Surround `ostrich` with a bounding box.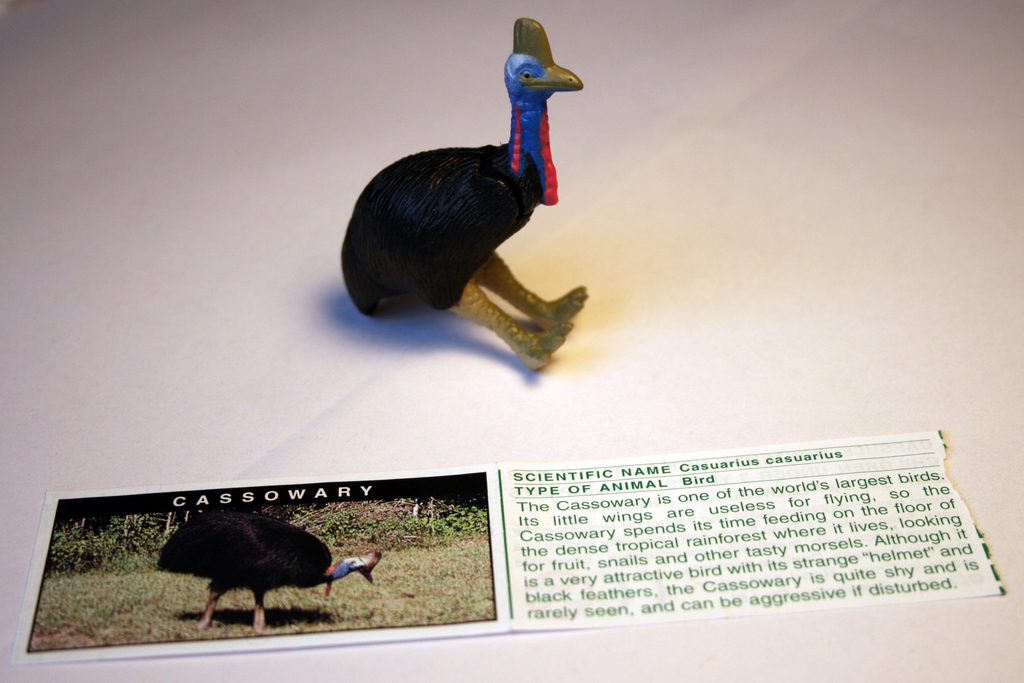
BBox(333, 16, 609, 375).
